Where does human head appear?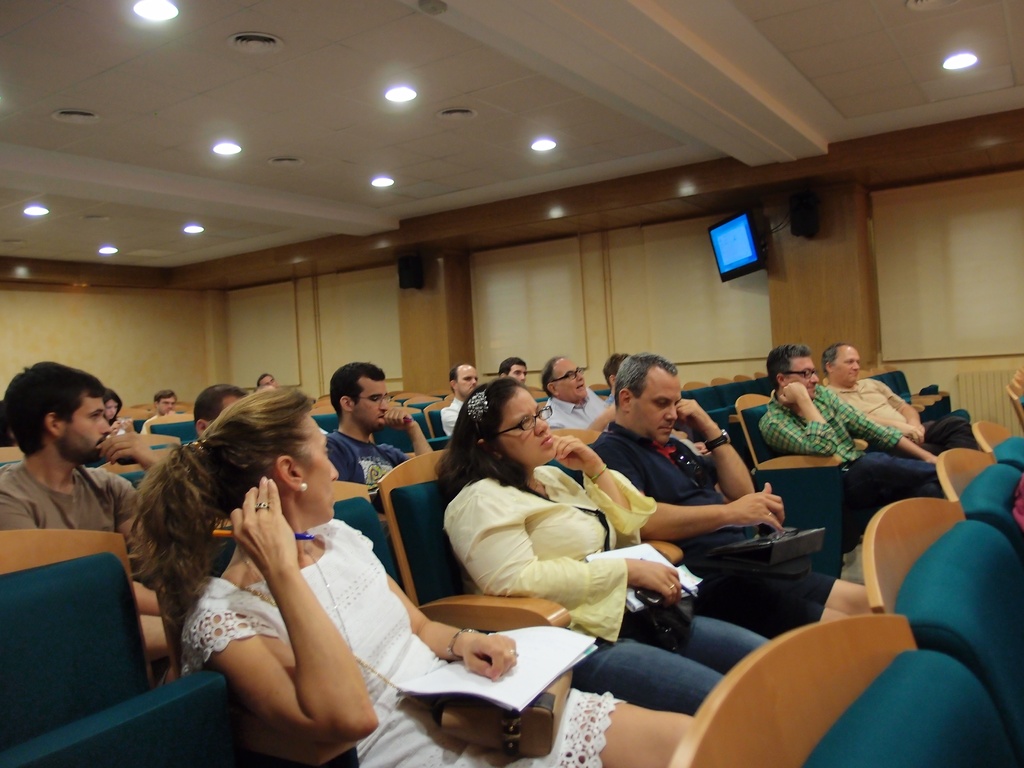
Appears at bbox(764, 345, 822, 399).
